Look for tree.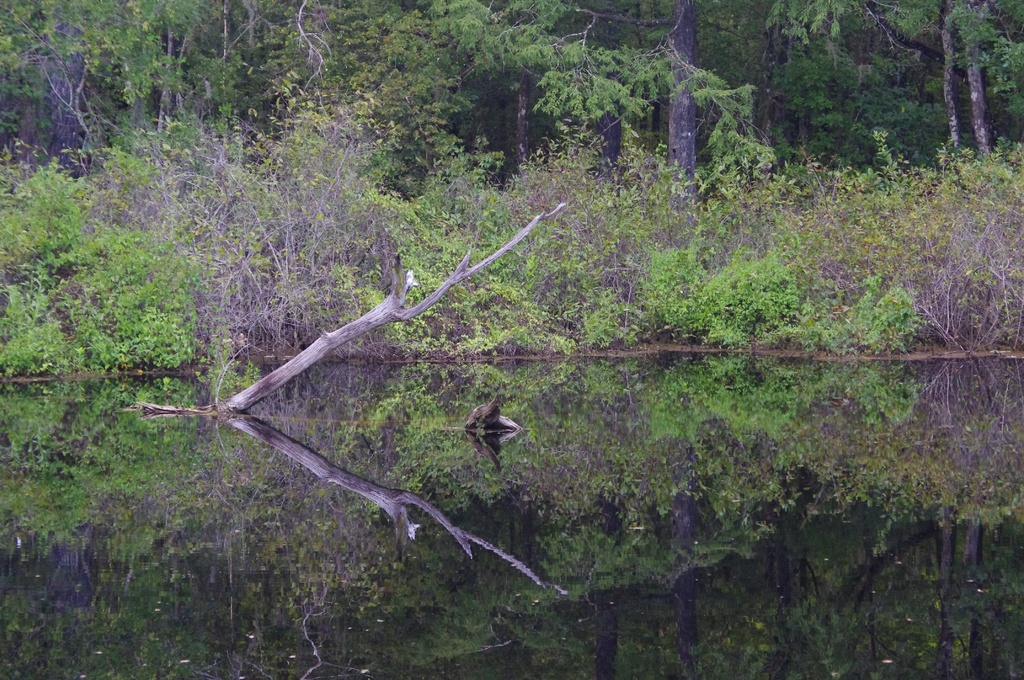
Found: rect(223, 198, 570, 415).
